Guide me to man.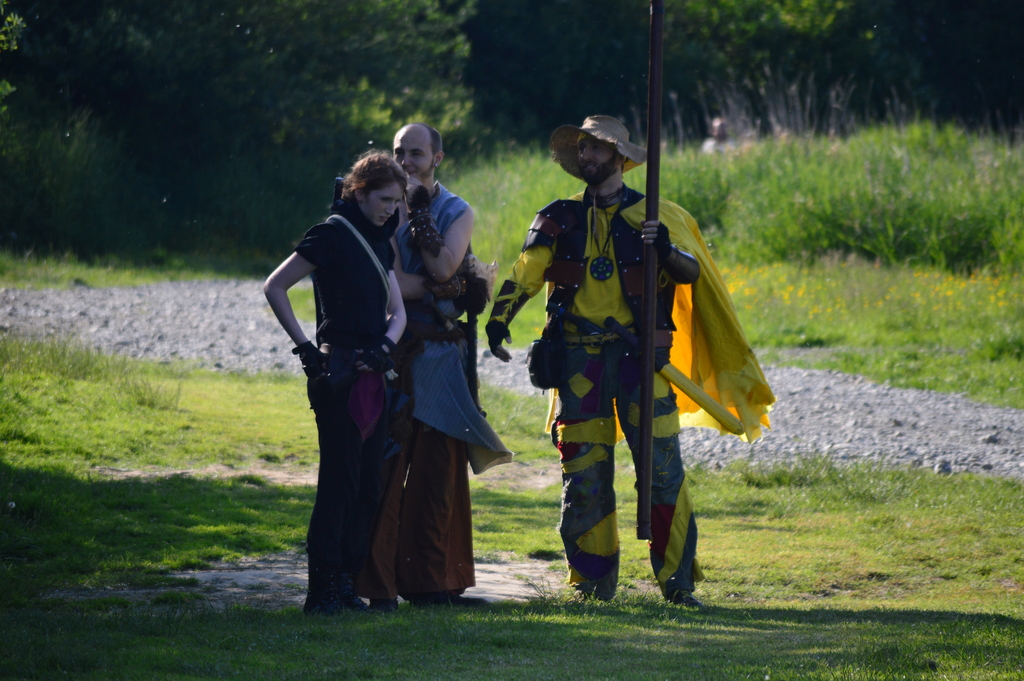
Guidance: box=[509, 109, 714, 607].
